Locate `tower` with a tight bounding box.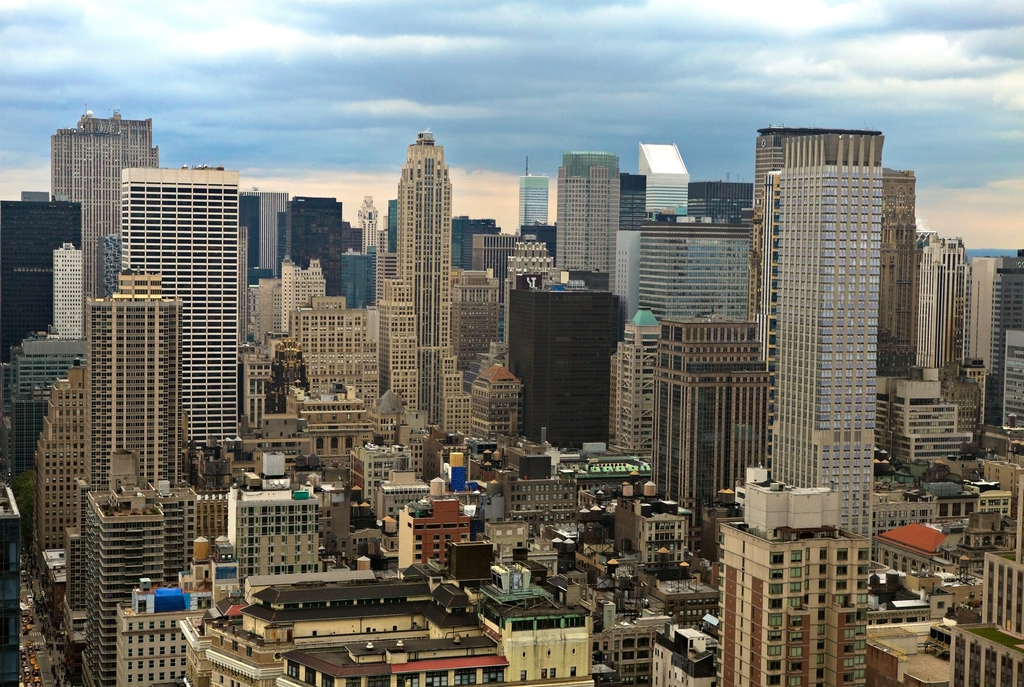
0,192,85,363.
